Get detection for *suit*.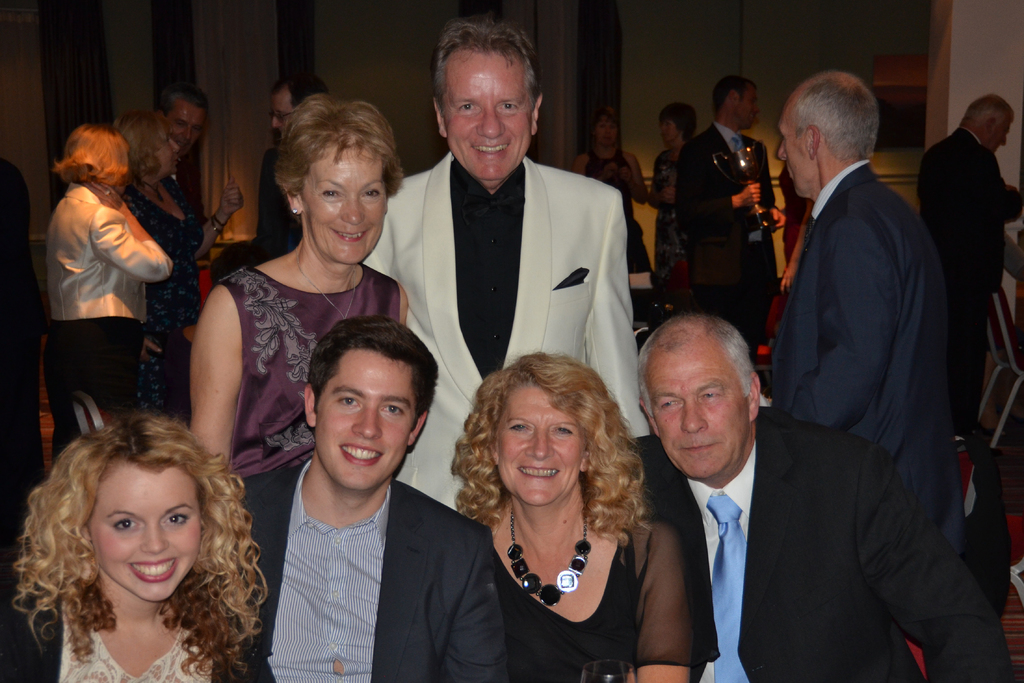
Detection: rect(382, 104, 662, 420).
